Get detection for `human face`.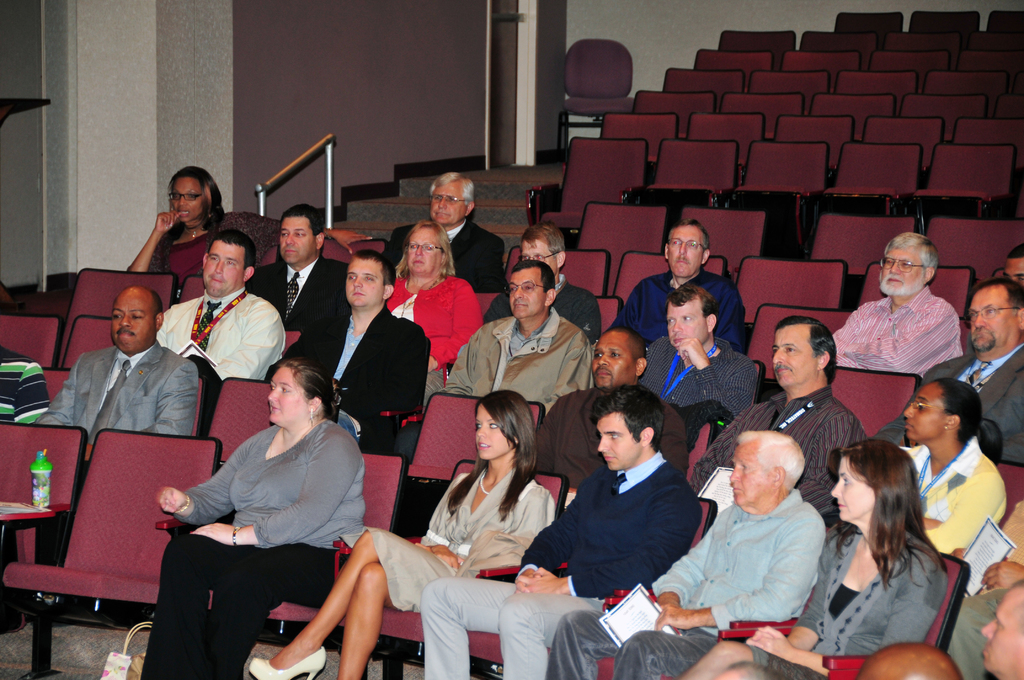
Detection: 879, 250, 923, 299.
